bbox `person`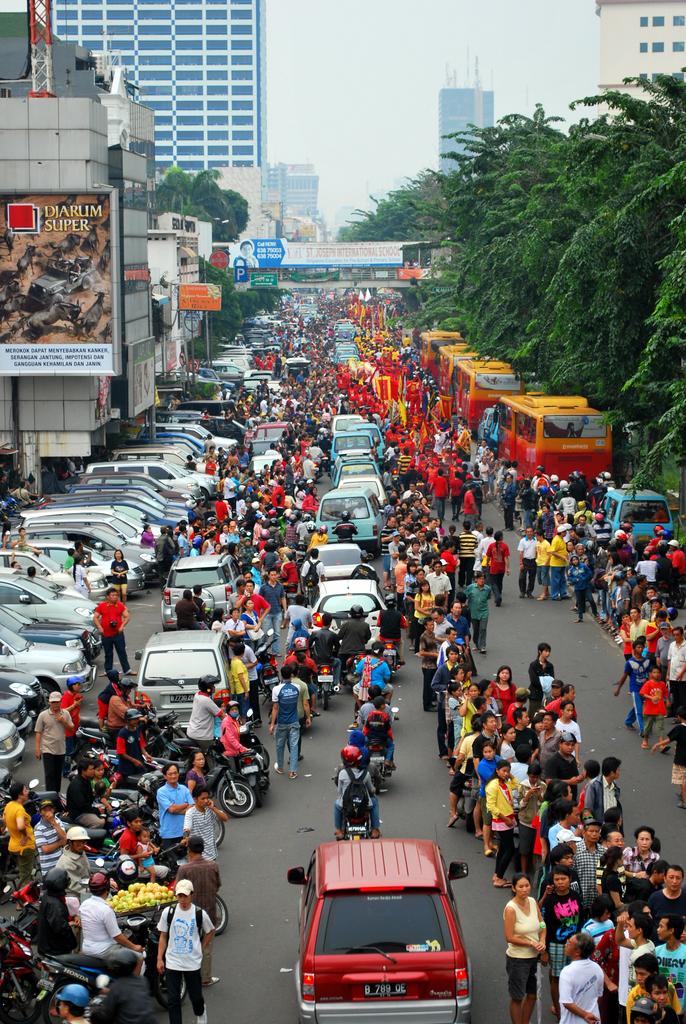
x1=63, y1=555, x2=91, y2=590
